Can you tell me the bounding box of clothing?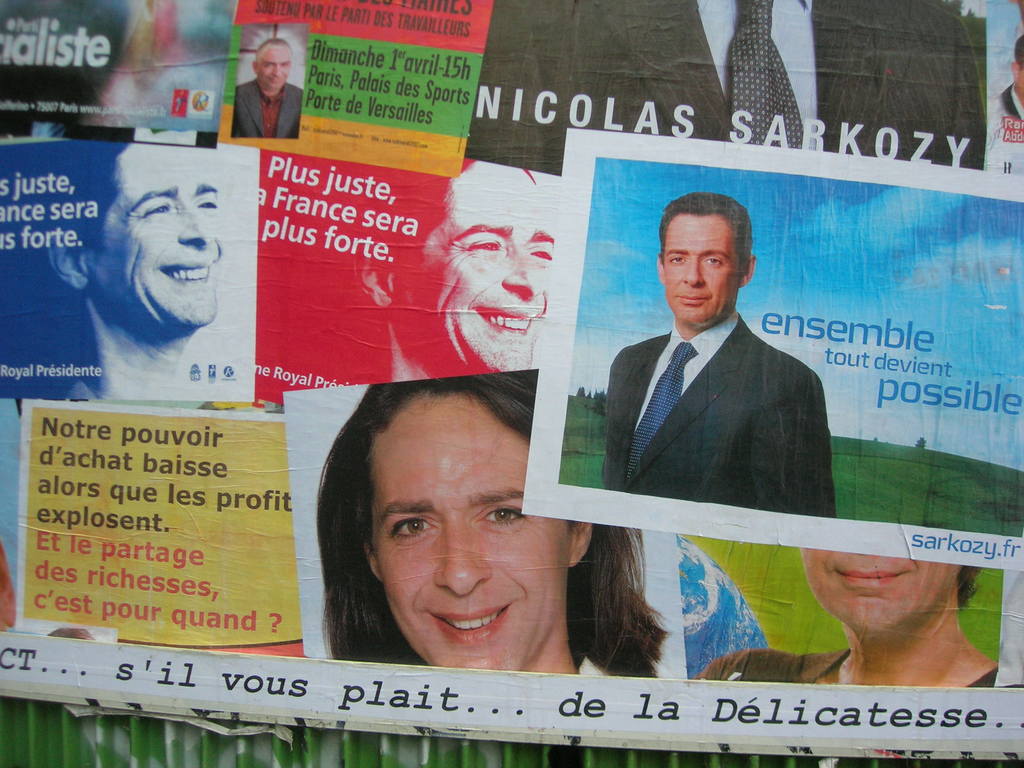
{"x1": 383, "y1": 312, "x2": 427, "y2": 385}.
